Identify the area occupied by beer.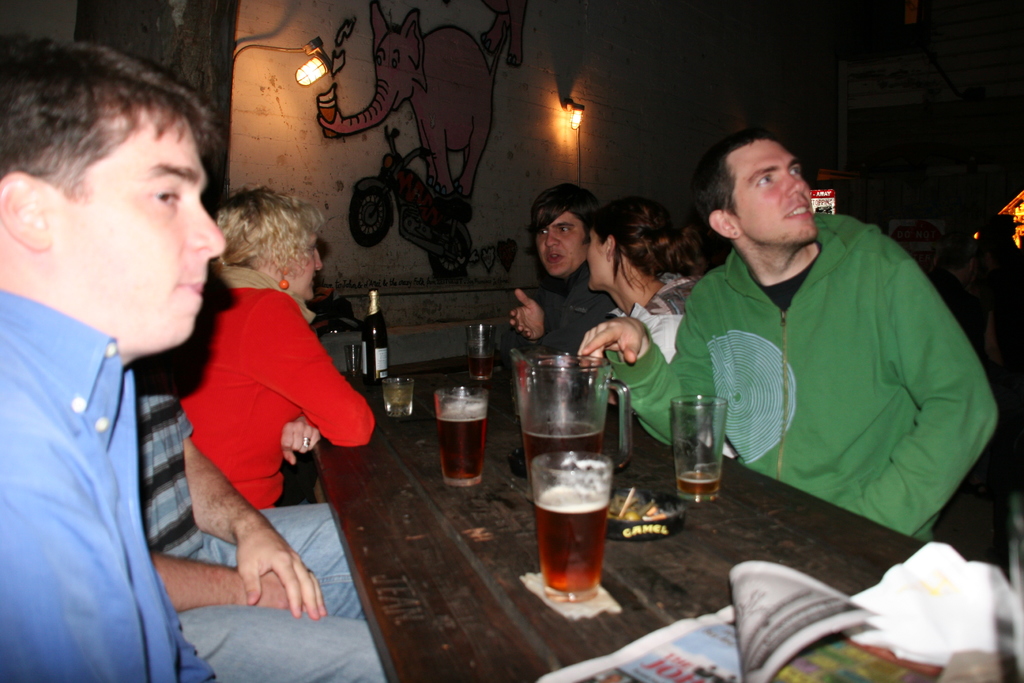
Area: region(538, 482, 610, 600).
